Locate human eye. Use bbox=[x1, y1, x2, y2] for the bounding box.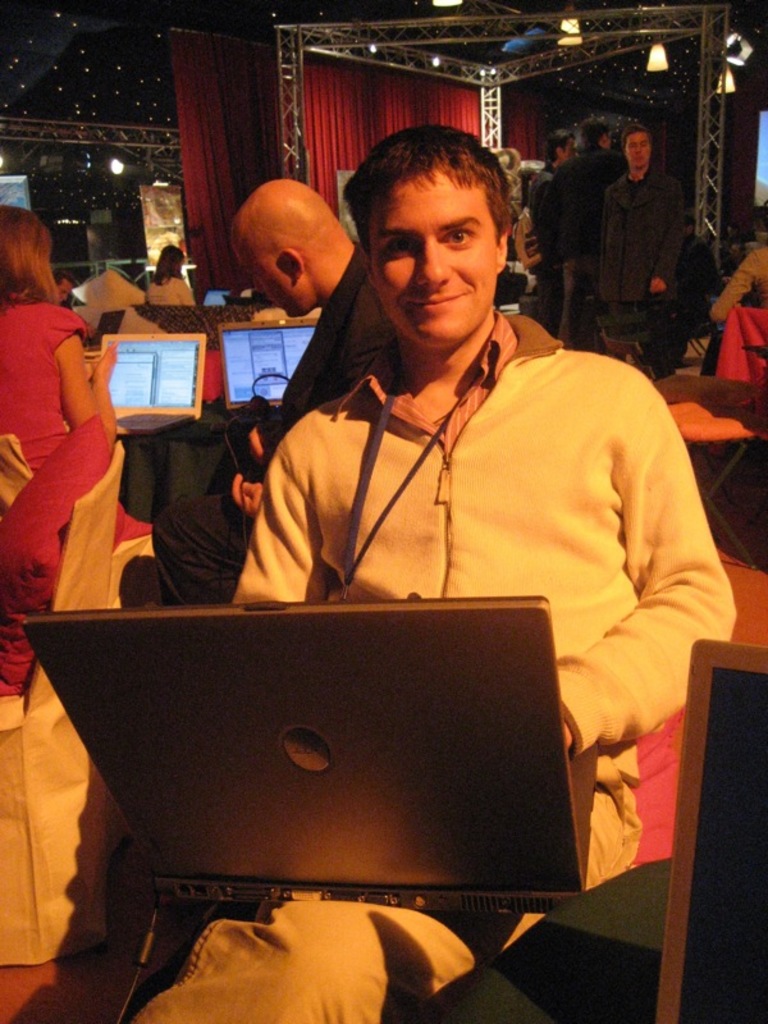
bbox=[440, 225, 476, 247].
